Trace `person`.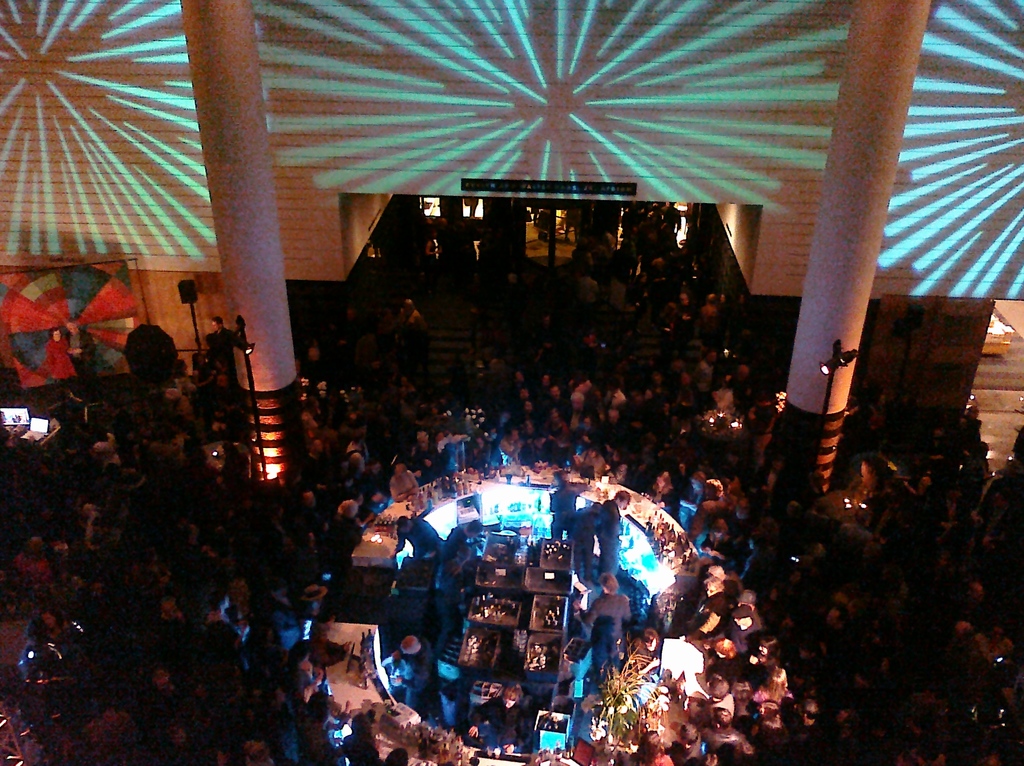
Traced to bbox=[686, 471, 706, 504].
